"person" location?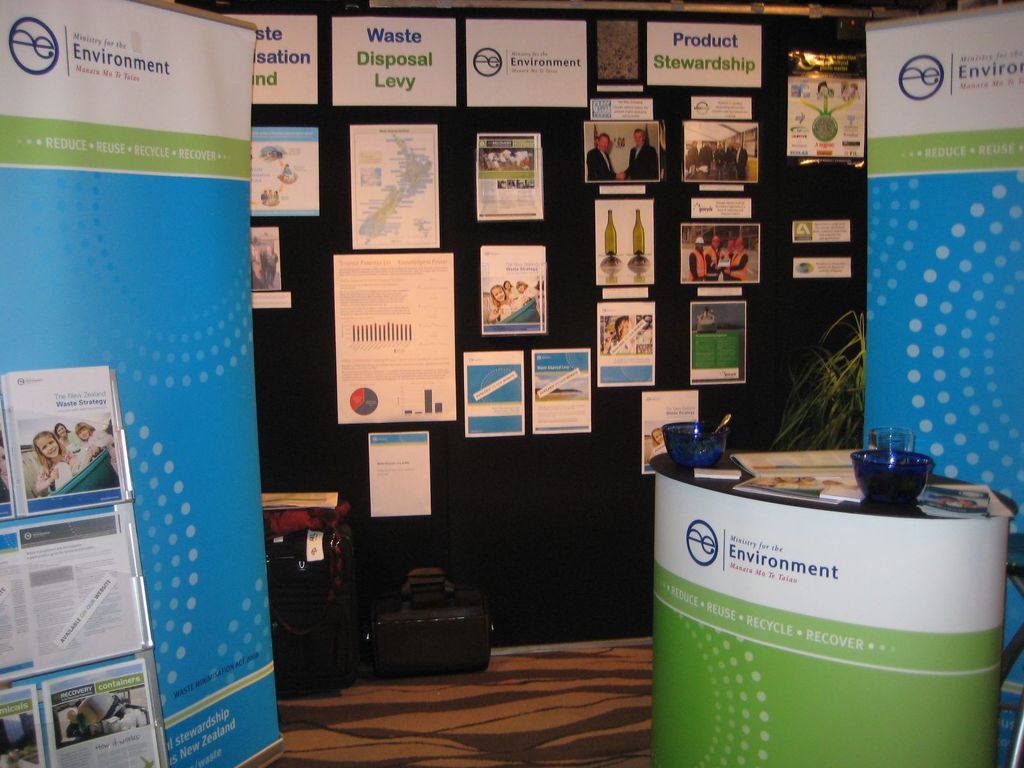
box(516, 279, 537, 301)
